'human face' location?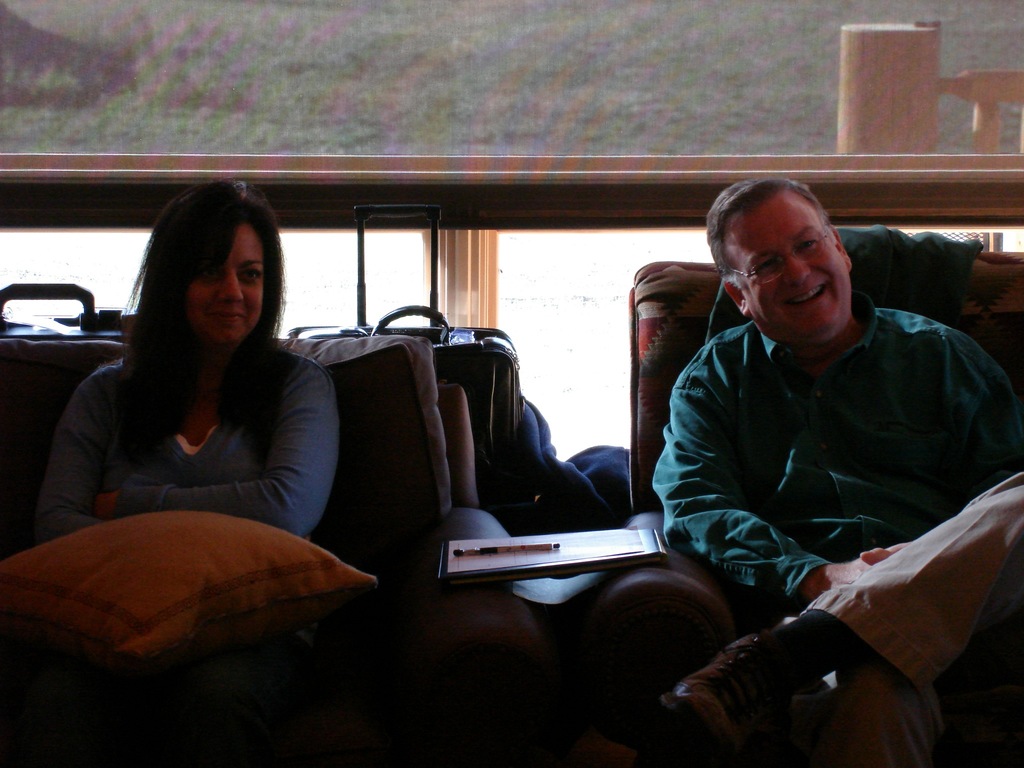
{"left": 725, "top": 191, "right": 848, "bottom": 338}
